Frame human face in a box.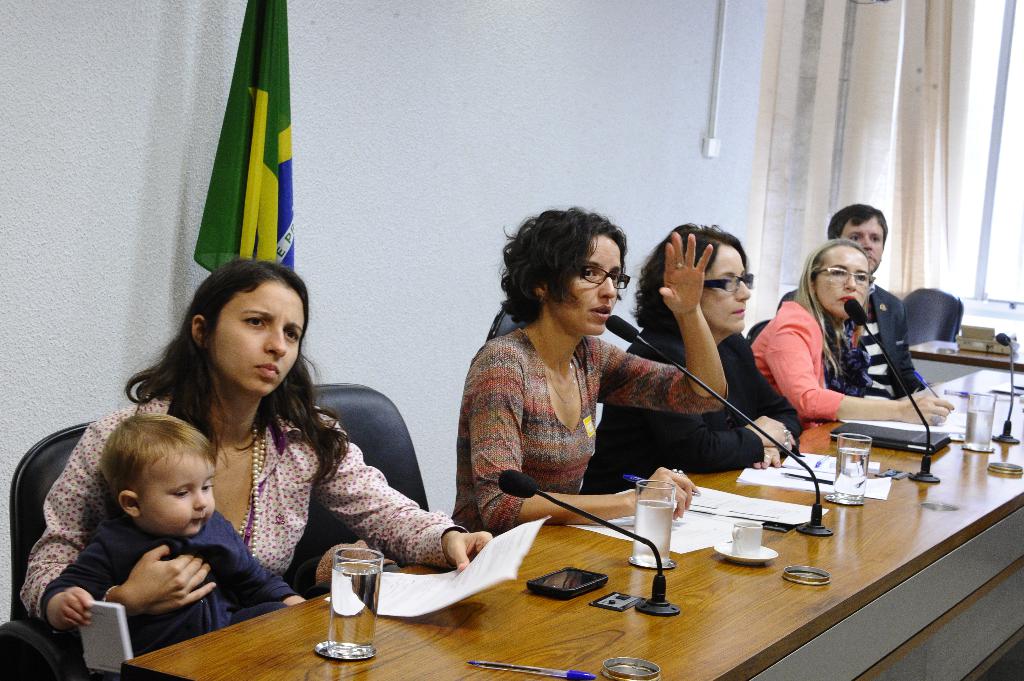
BBox(842, 220, 888, 266).
